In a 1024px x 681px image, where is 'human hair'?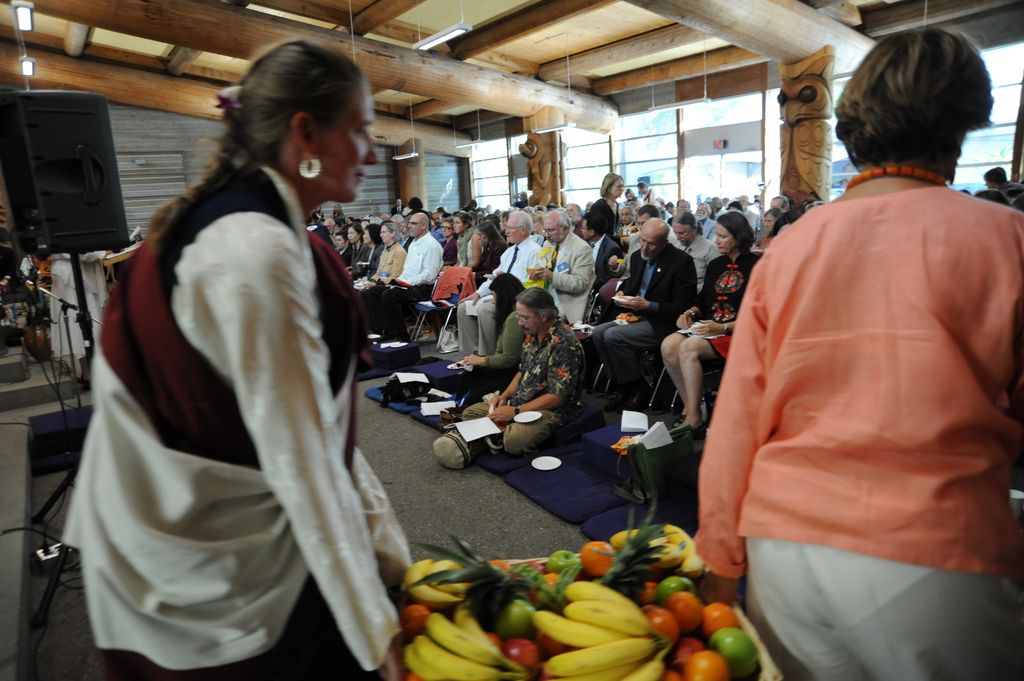
pyautogui.locateOnScreen(716, 210, 756, 256).
